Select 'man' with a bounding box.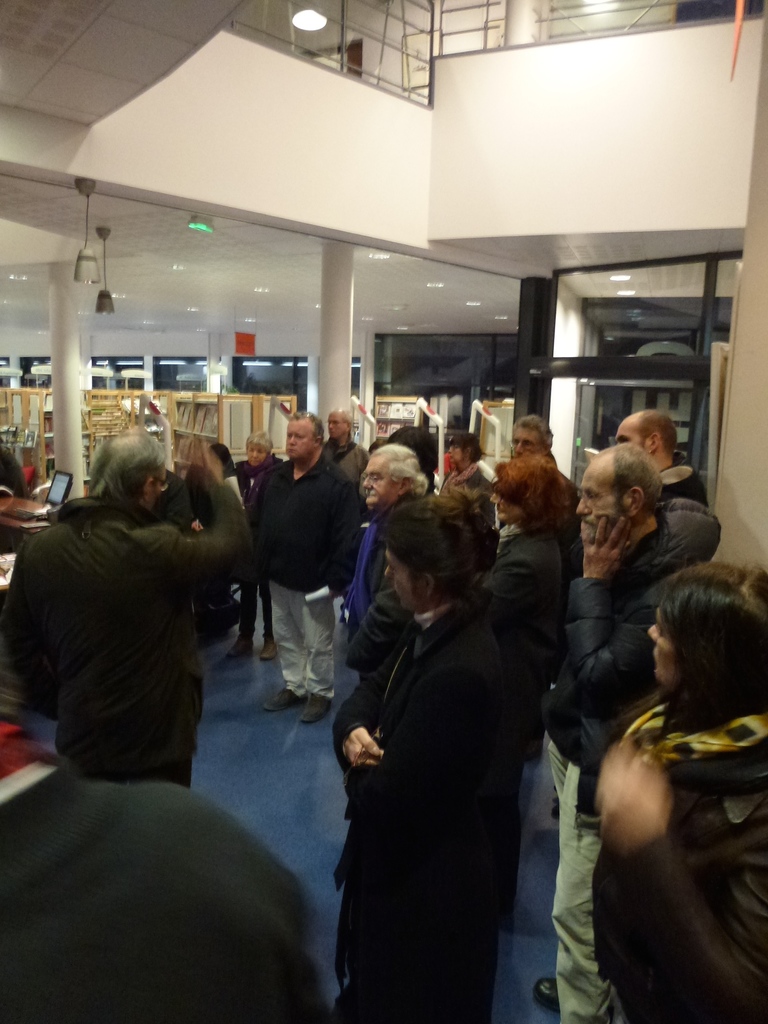
339,442,433,680.
